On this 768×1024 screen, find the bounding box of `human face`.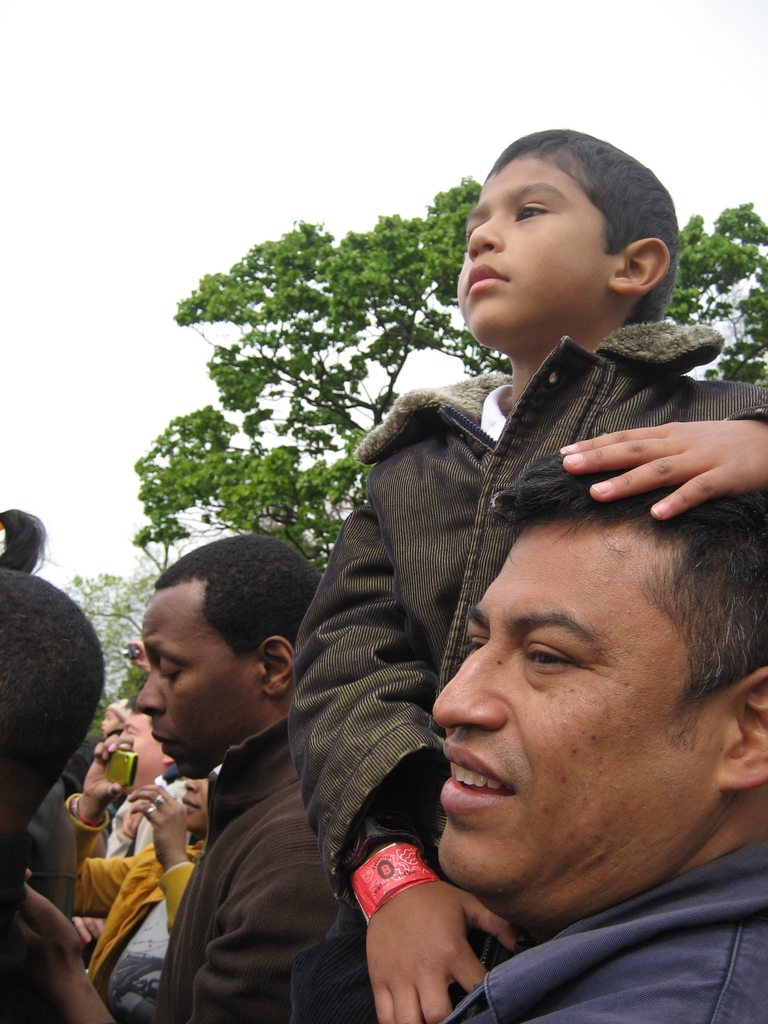
Bounding box: locate(138, 579, 264, 780).
